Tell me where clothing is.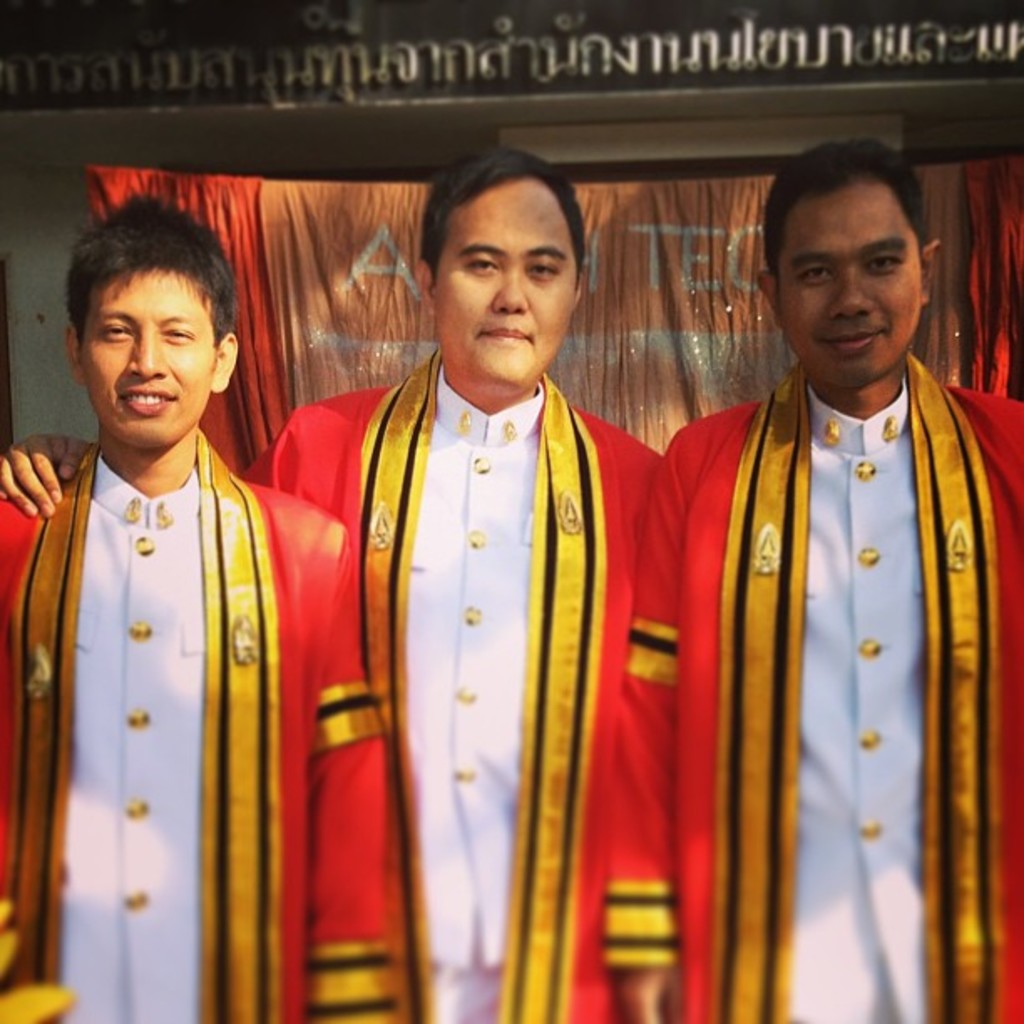
clothing is at x1=0 y1=425 x2=388 y2=1022.
